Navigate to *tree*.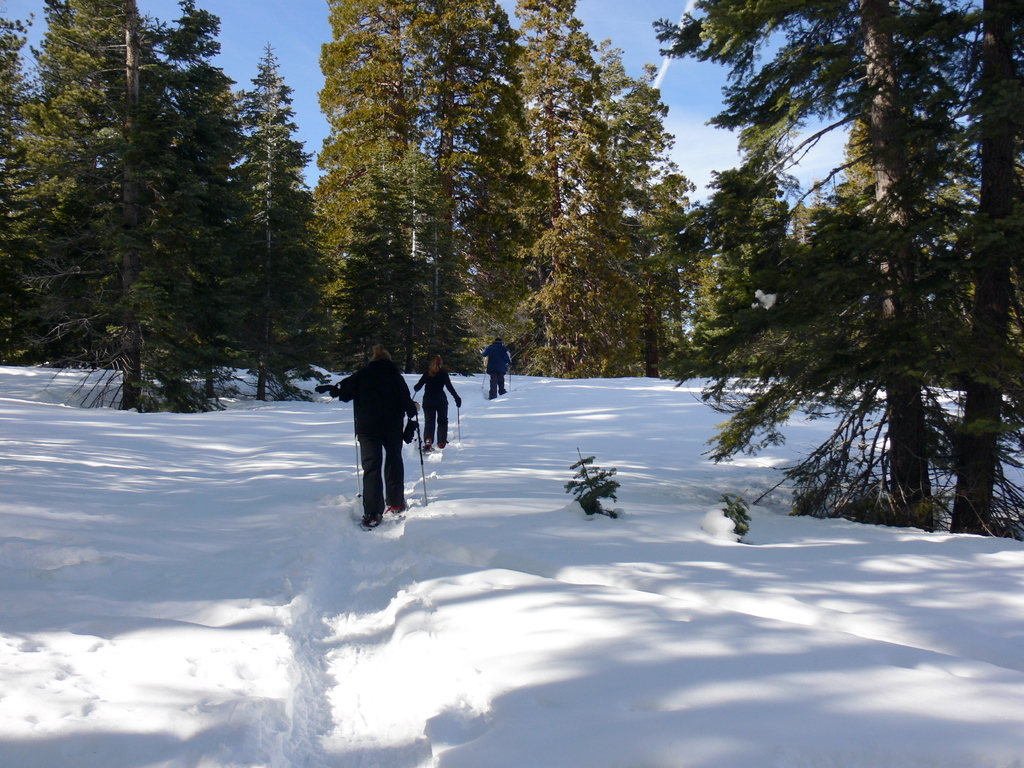
Navigation target: Rect(215, 37, 320, 404).
